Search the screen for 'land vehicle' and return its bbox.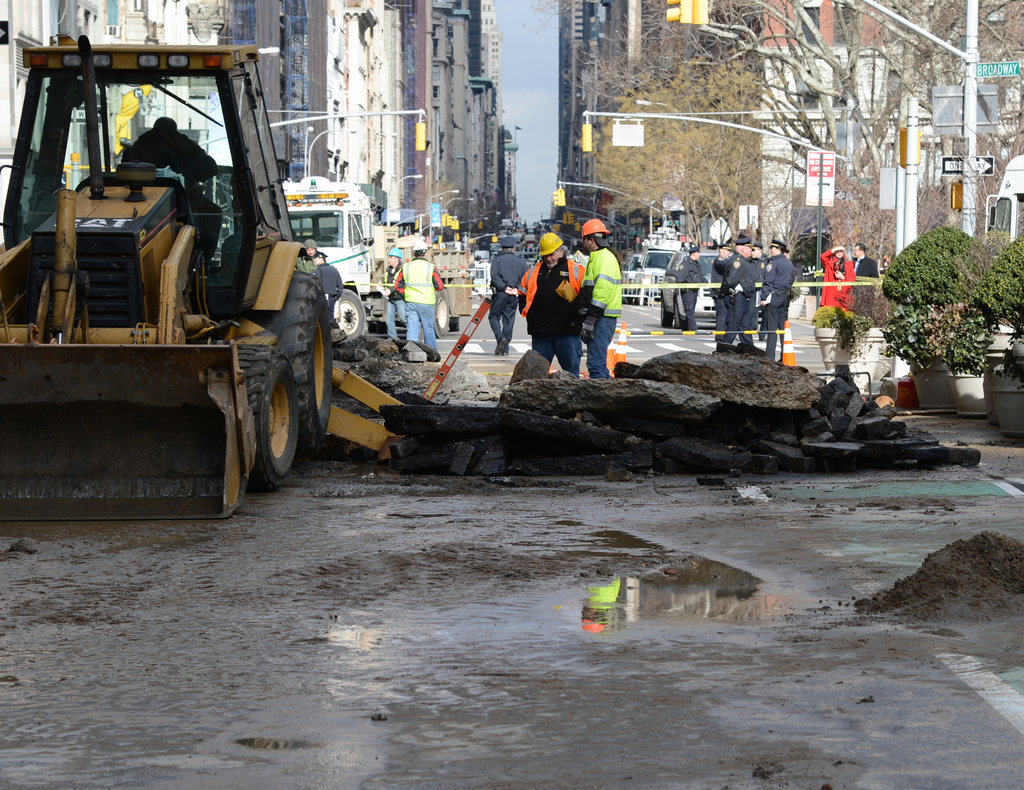
Found: region(636, 236, 680, 303).
